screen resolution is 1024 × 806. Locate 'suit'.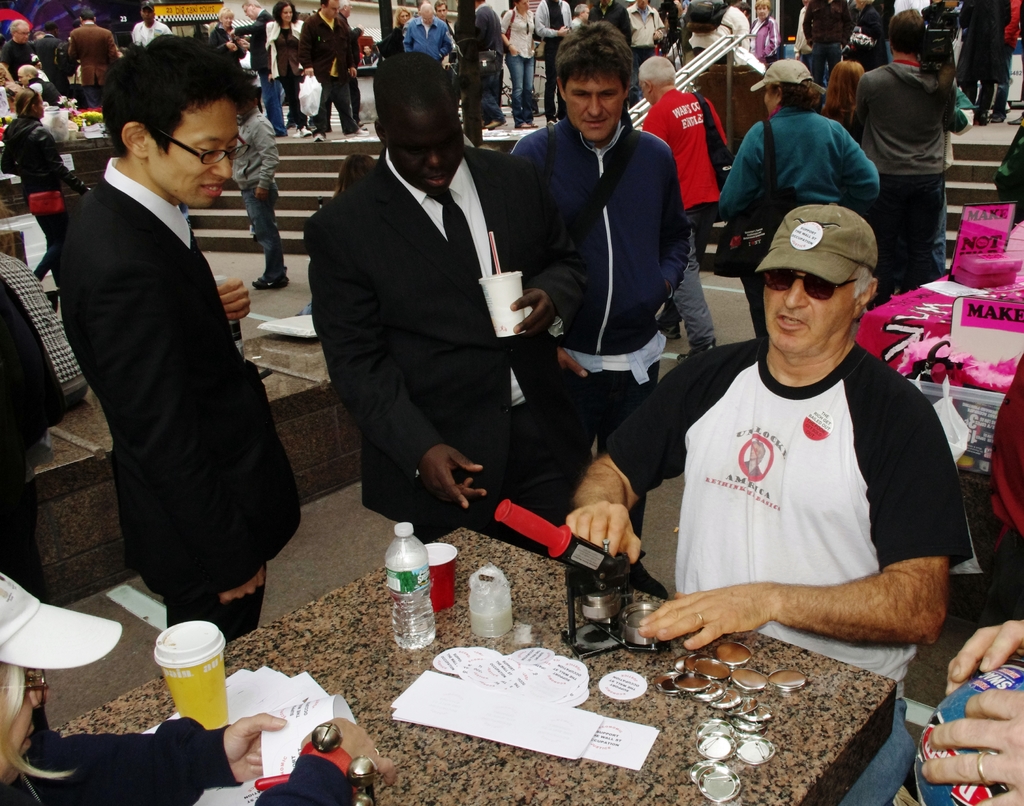
<region>45, 153, 301, 643</region>.
